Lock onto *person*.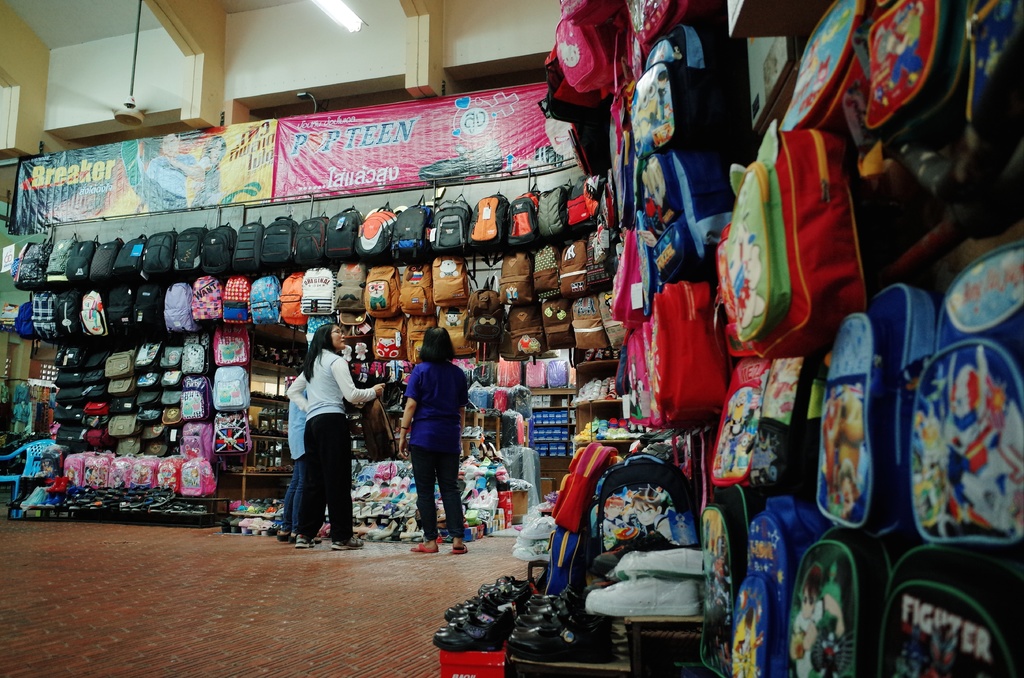
Locked: {"left": 600, "top": 494, "right": 633, "bottom": 552}.
